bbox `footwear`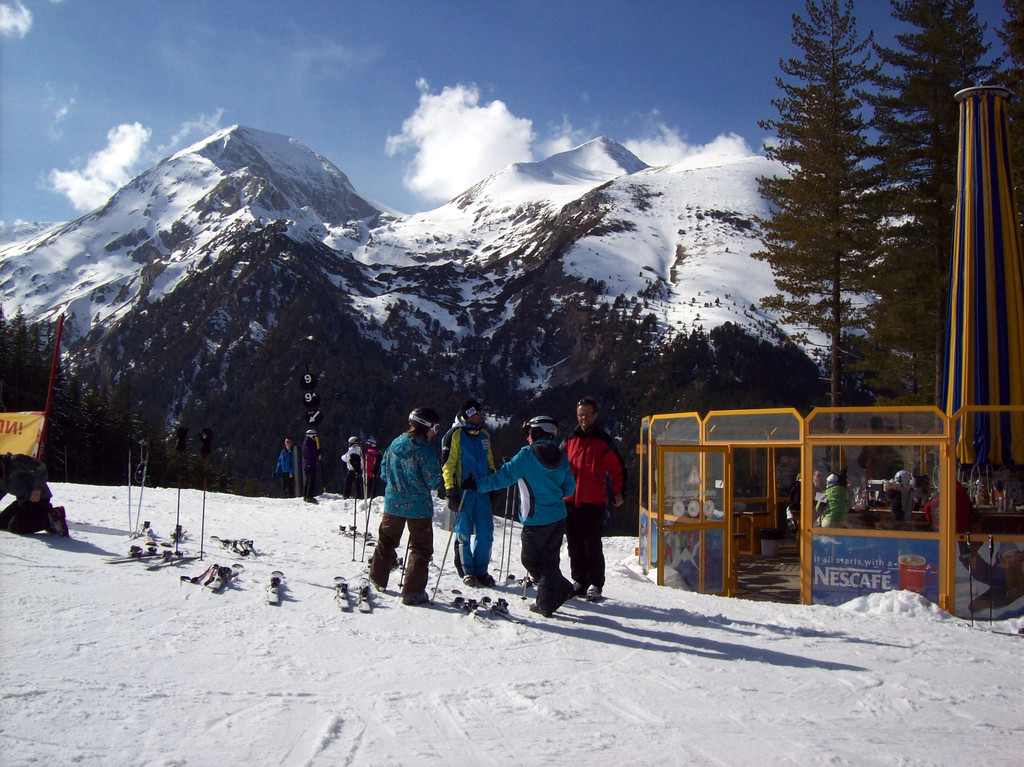
l=367, t=574, r=386, b=590
